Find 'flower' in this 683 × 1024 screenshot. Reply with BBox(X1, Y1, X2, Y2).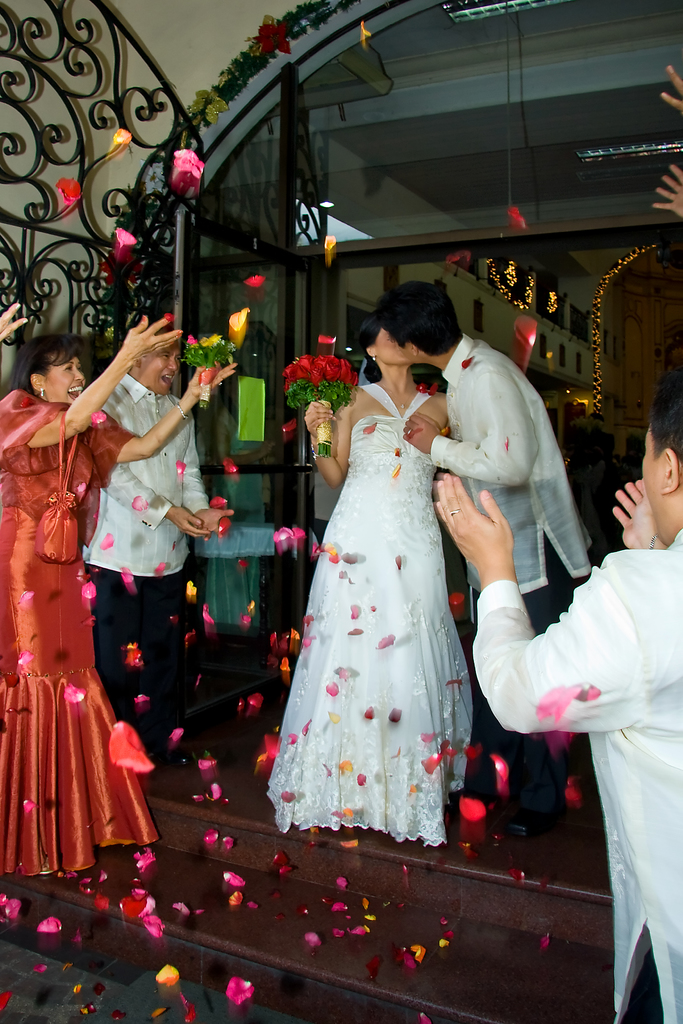
BBox(362, 421, 379, 436).
